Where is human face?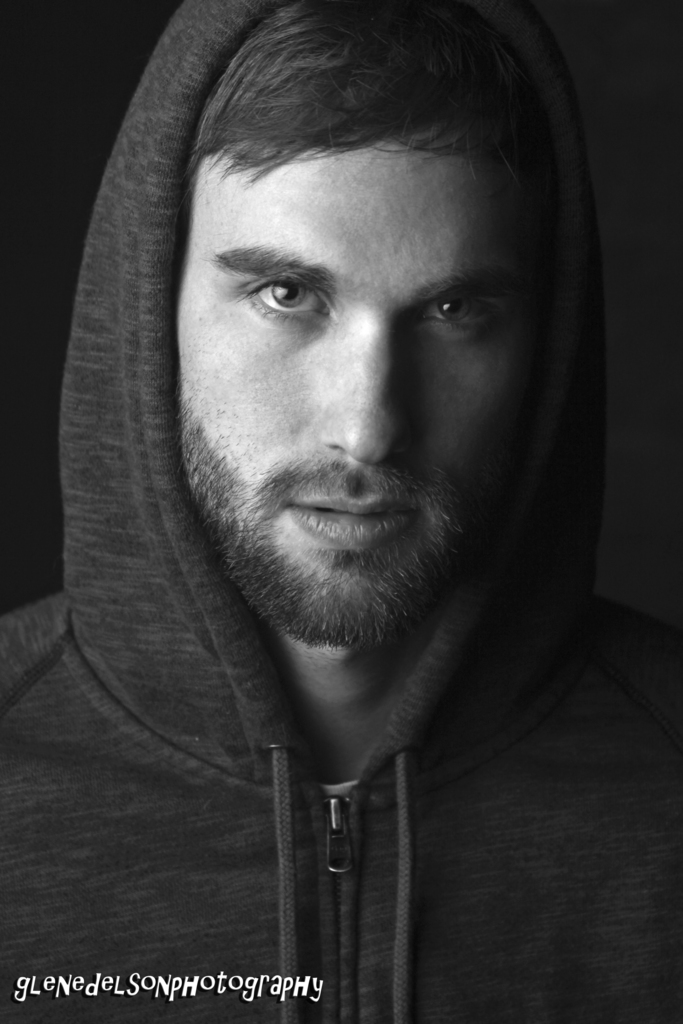
(171,146,534,659).
